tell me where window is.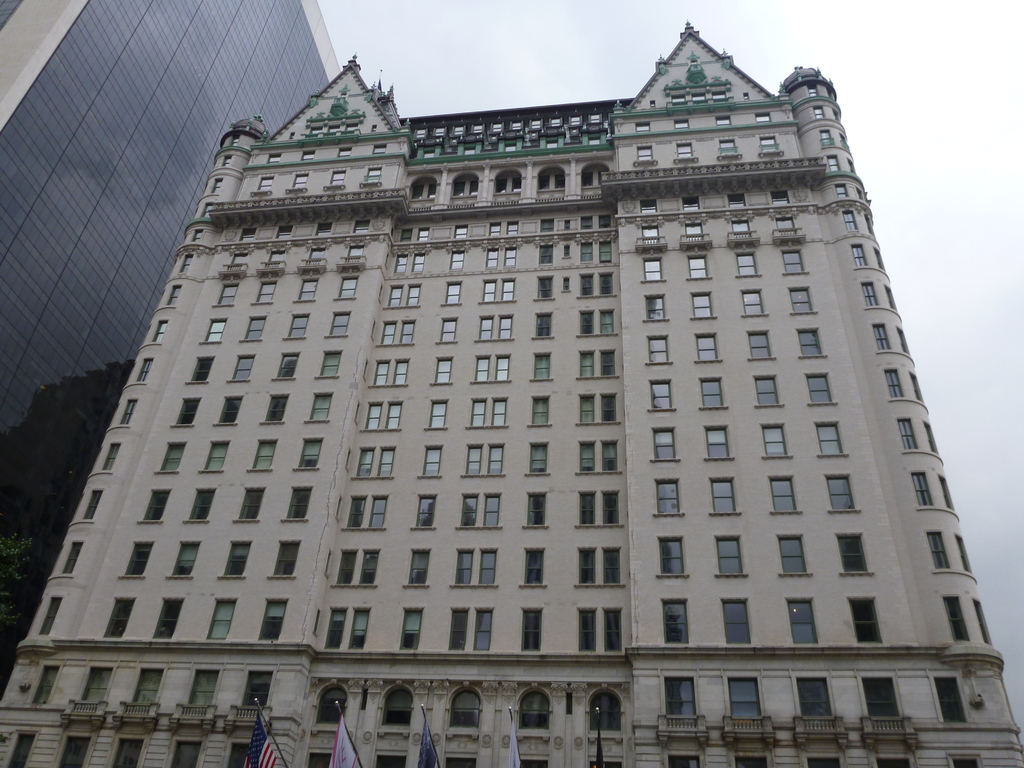
window is at (461, 145, 479, 157).
